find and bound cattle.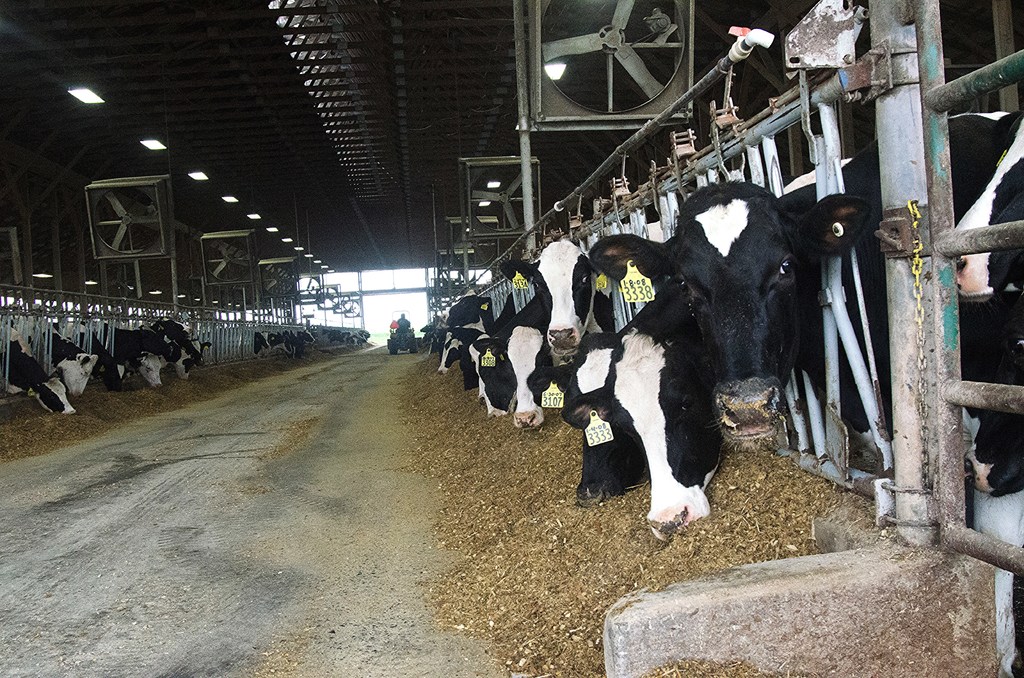
Bound: x1=0, y1=323, x2=75, y2=417.
